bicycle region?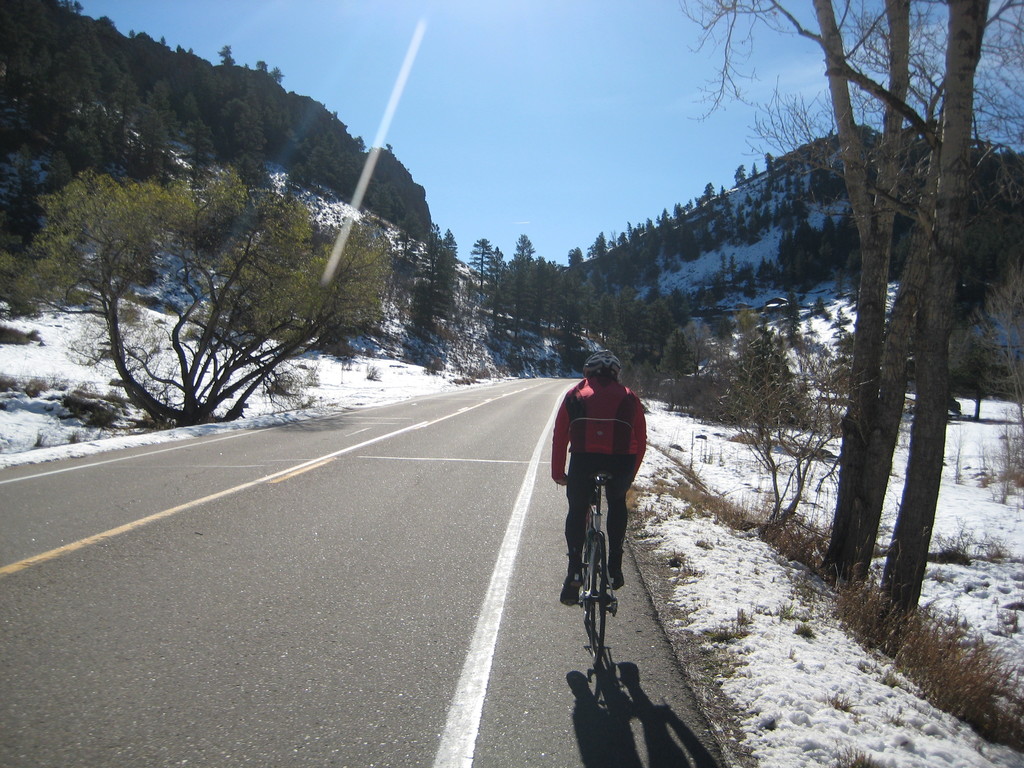
bbox=[551, 442, 646, 666]
